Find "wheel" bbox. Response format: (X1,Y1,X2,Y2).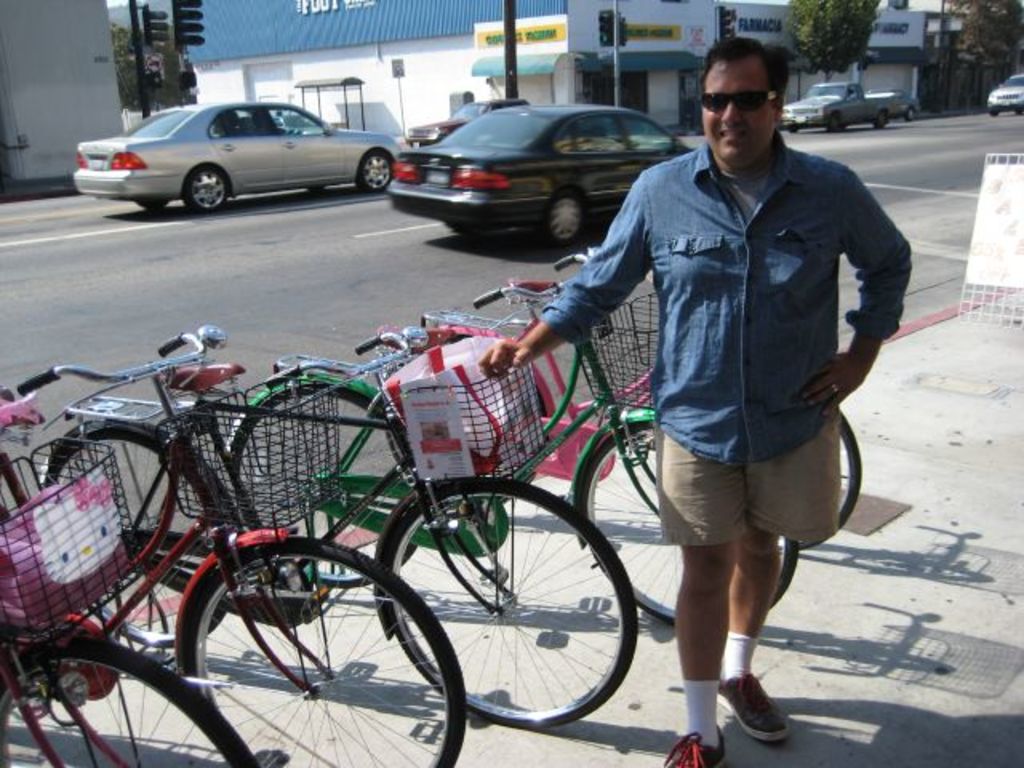
(227,387,414,587).
